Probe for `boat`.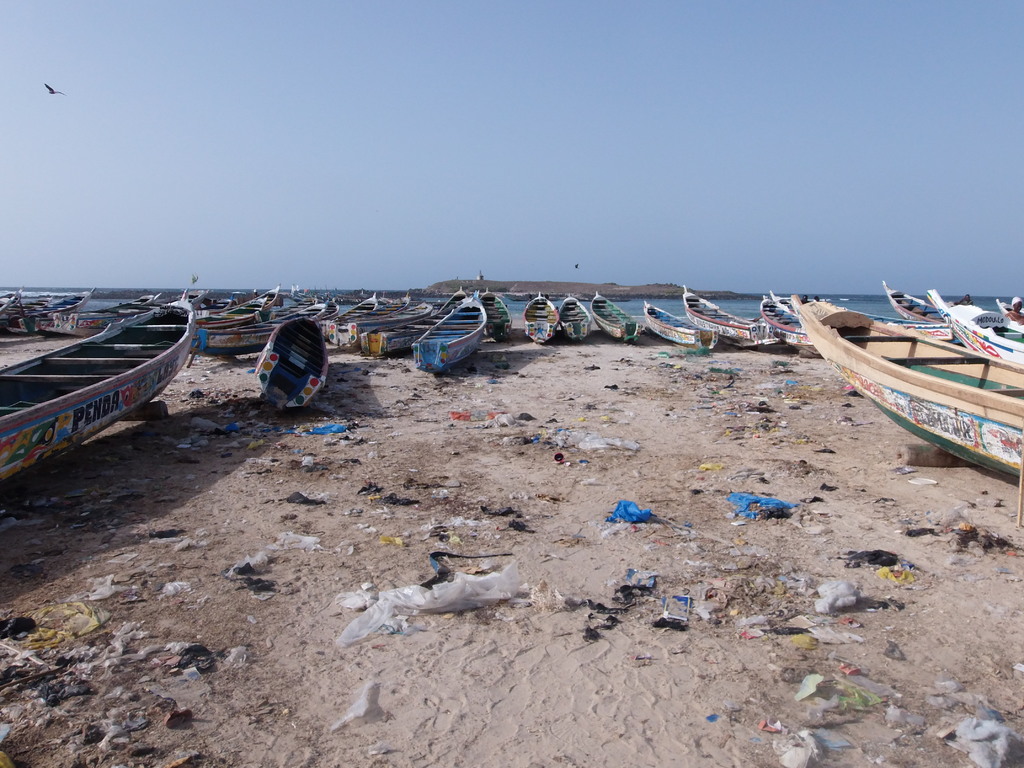
Probe result: [x1=558, y1=295, x2=589, y2=339].
